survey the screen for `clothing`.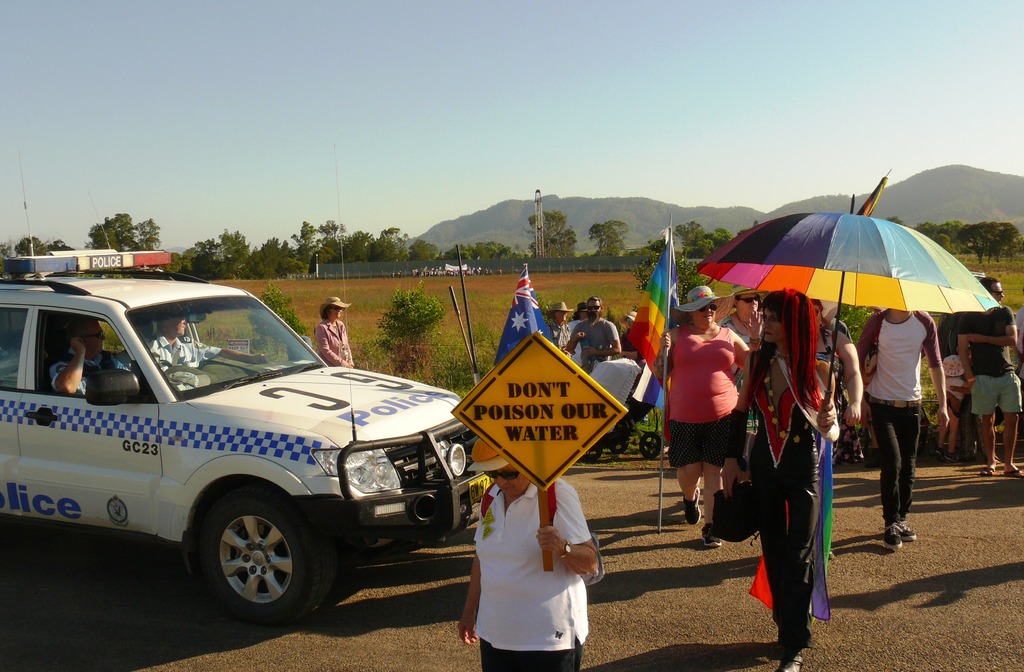
Survey found: Rect(145, 335, 218, 372).
